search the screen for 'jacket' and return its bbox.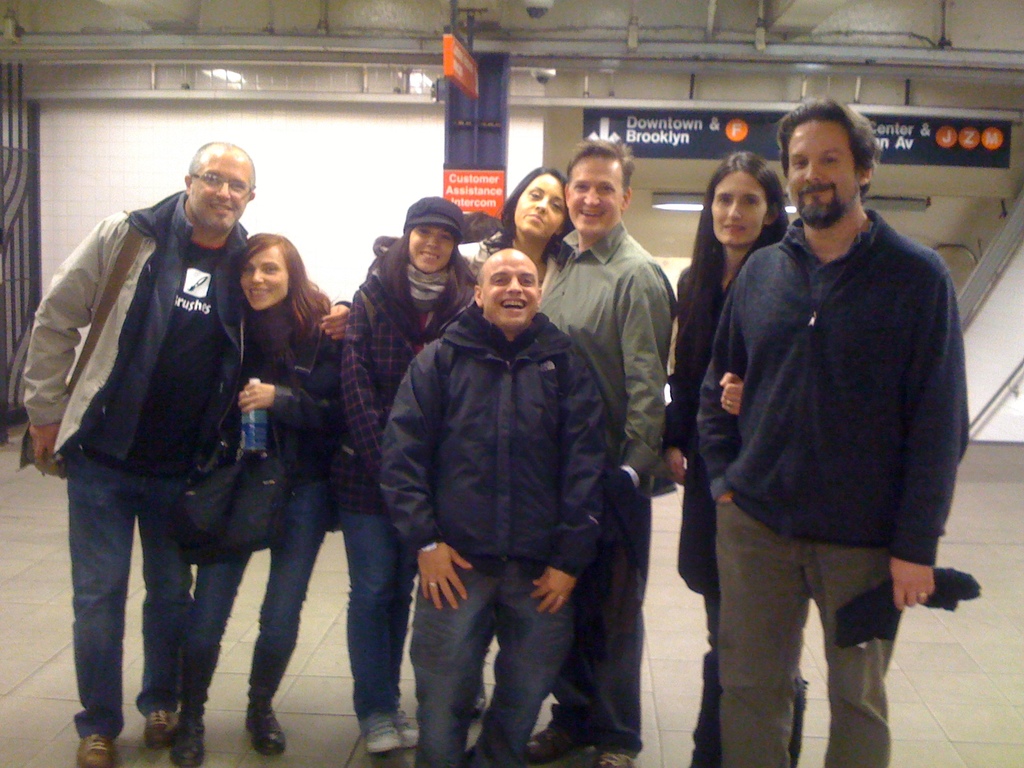
Found: 19, 182, 259, 472.
